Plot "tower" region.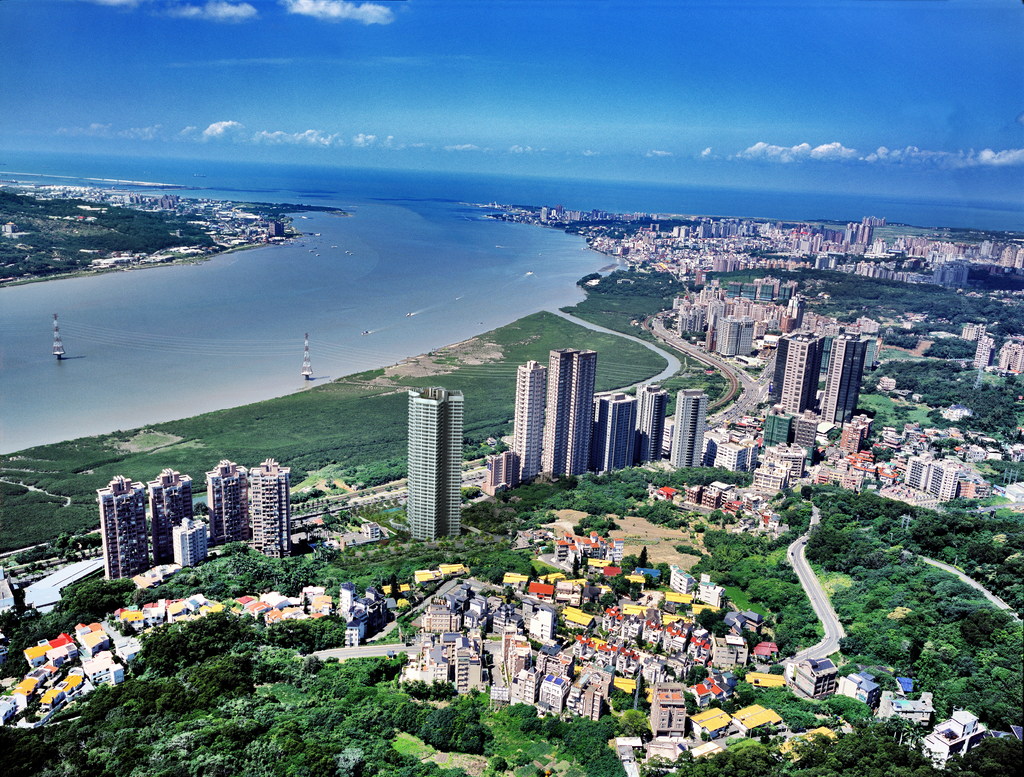
Plotted at crop(771, 328, 831, 418).
